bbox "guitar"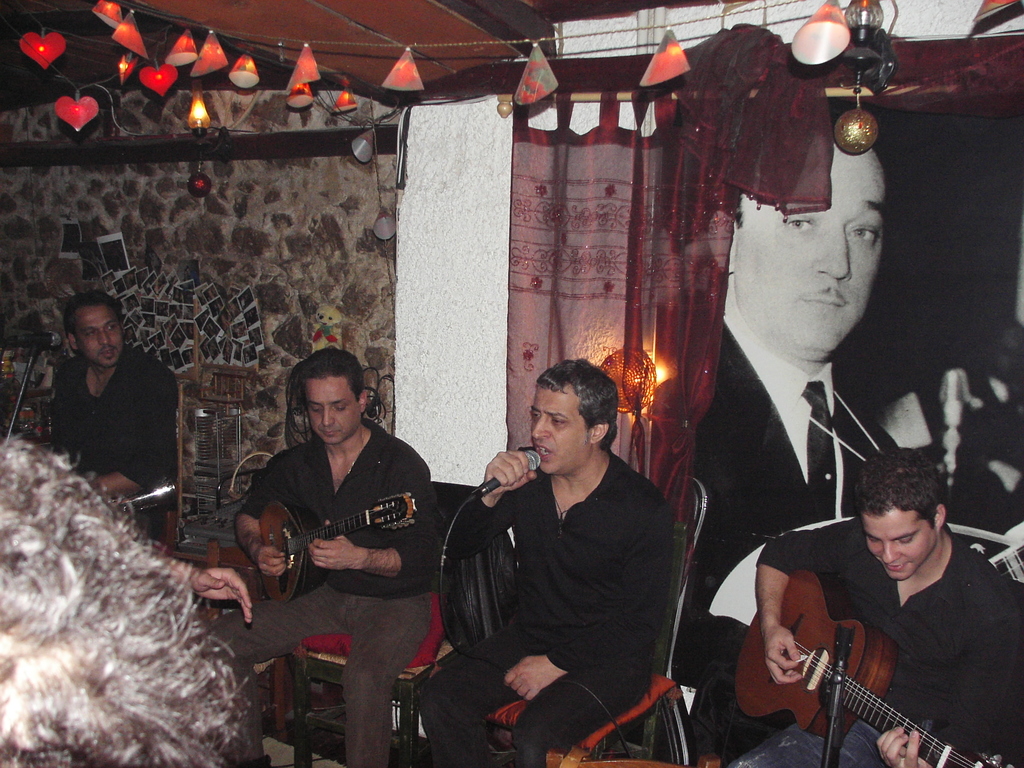
left=259, top=486, right=420, bottom=597
